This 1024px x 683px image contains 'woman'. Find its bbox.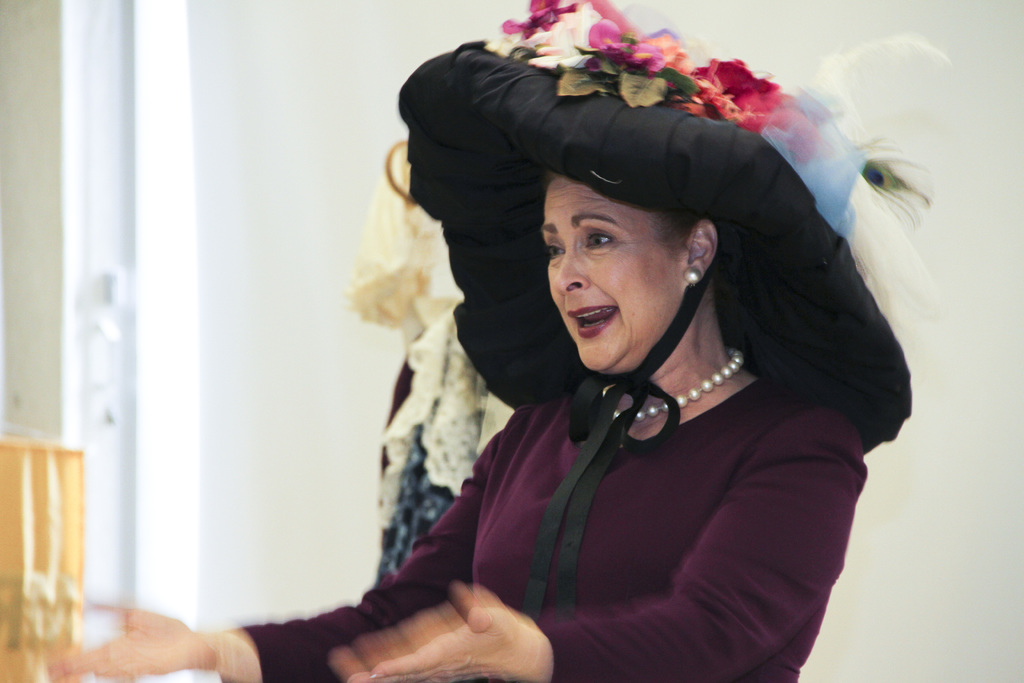
(left=47, top=40, right=913, bottom=682).
